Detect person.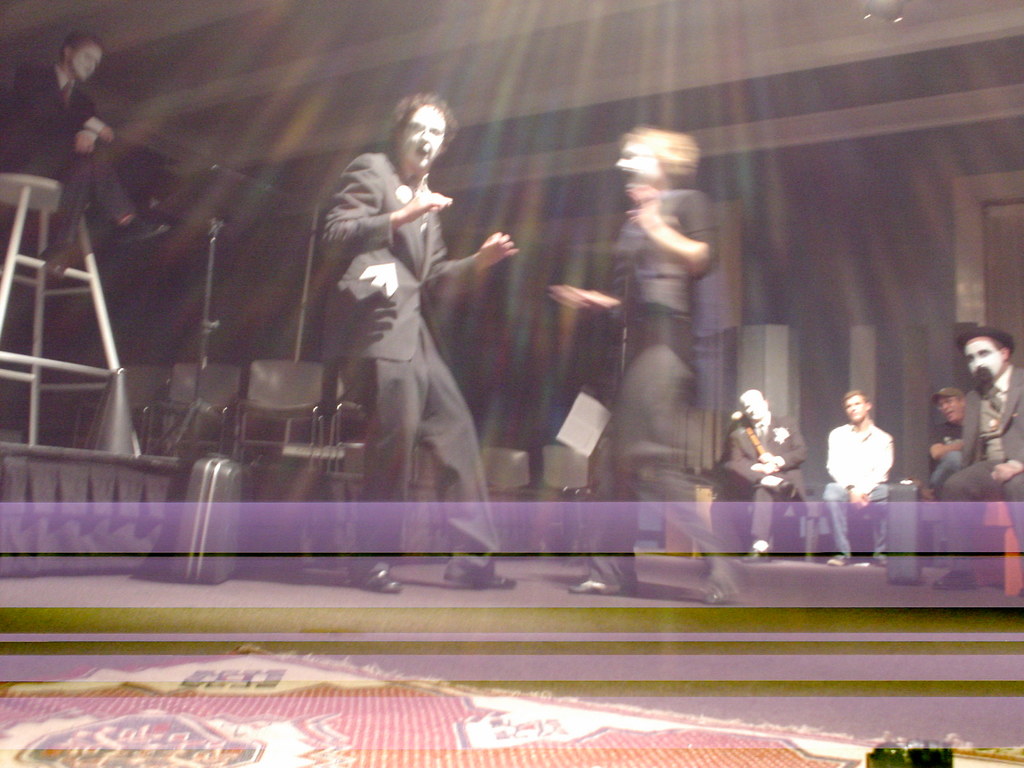
Detected at (x1=327, y1=89, x2=530, y2=597).
